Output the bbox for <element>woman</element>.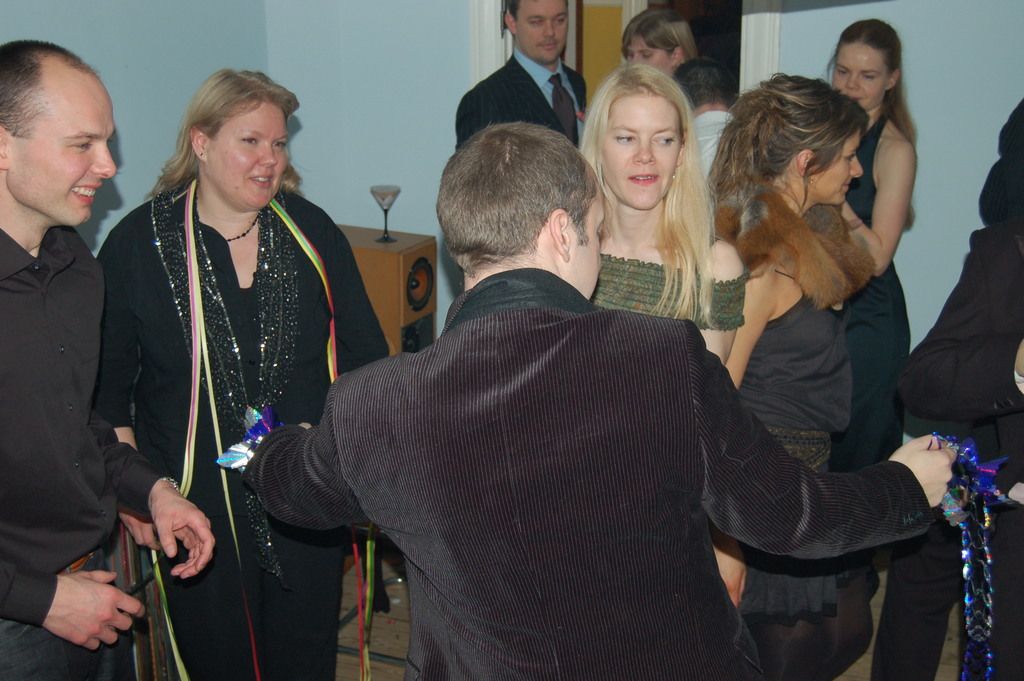
[618,3,744,186].
